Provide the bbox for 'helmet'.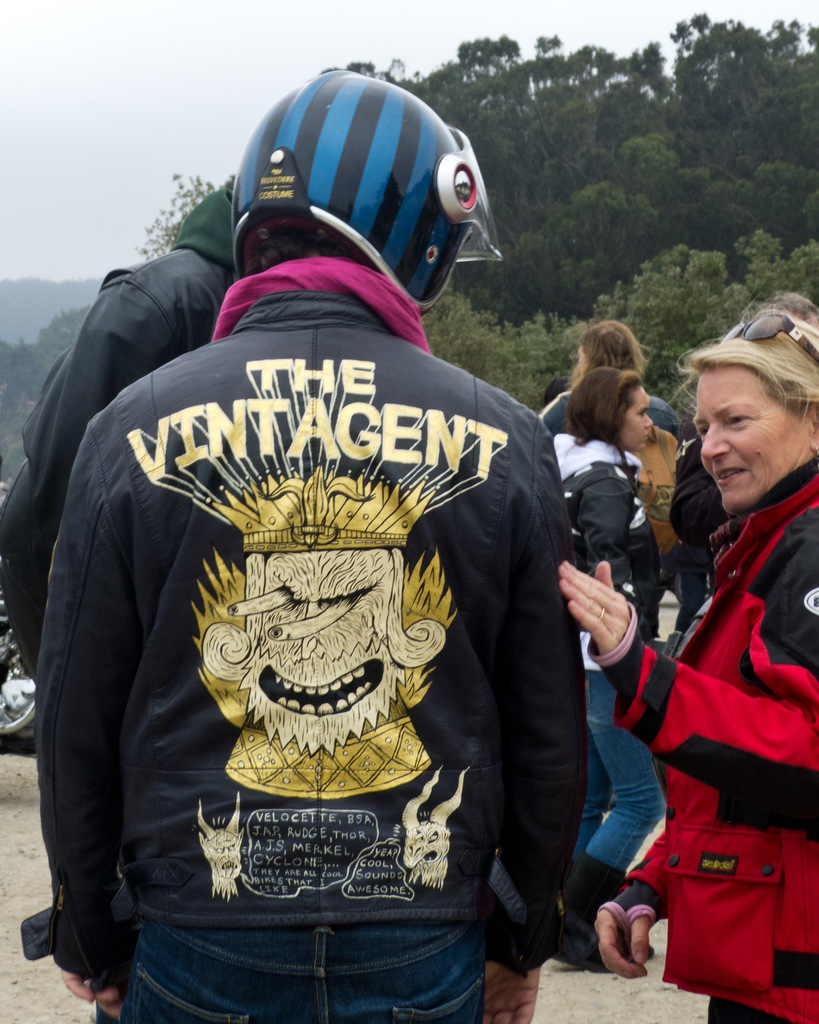
[234, 79, 498, 269].
